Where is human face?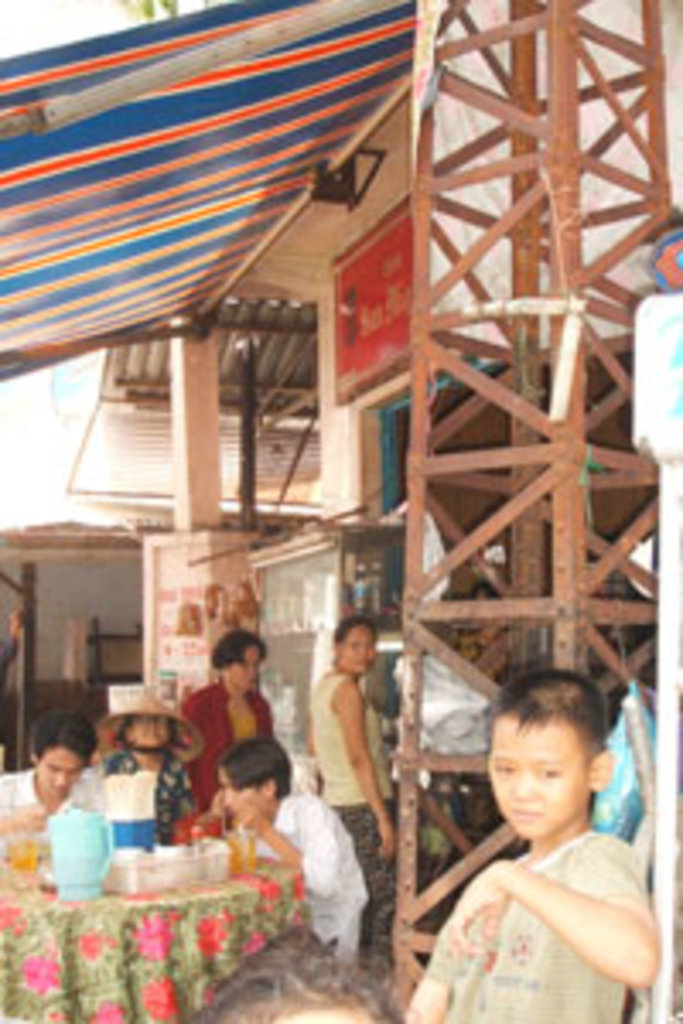
pyautogui.locateOnScreen(342, 635, 369, 676).
